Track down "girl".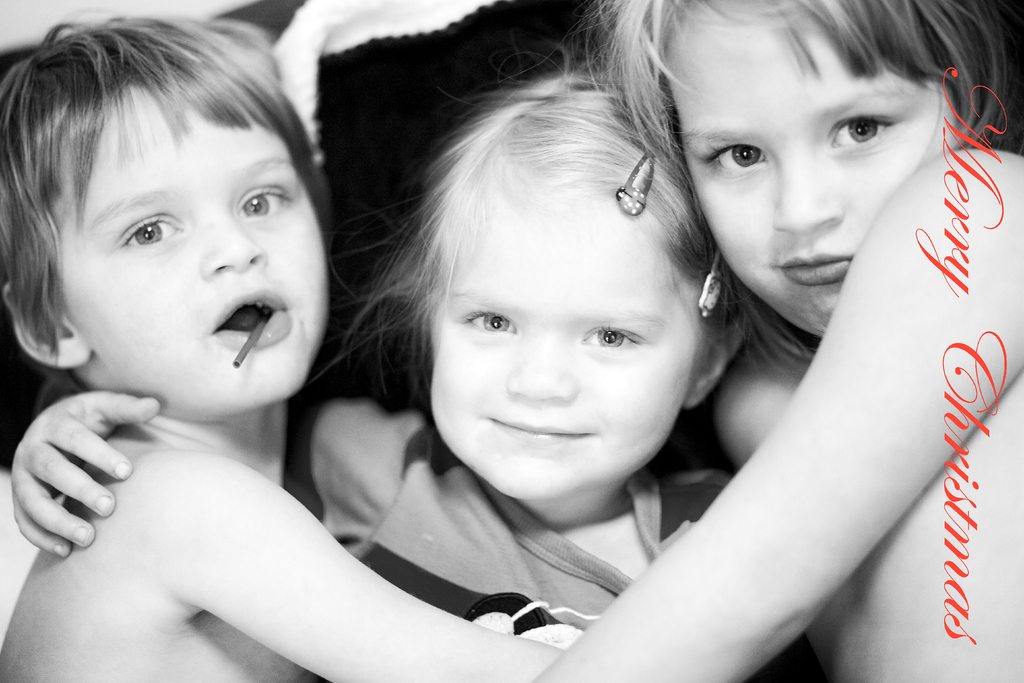
Tracked to x1=12 y1=0 x2=1023 y2=682.
